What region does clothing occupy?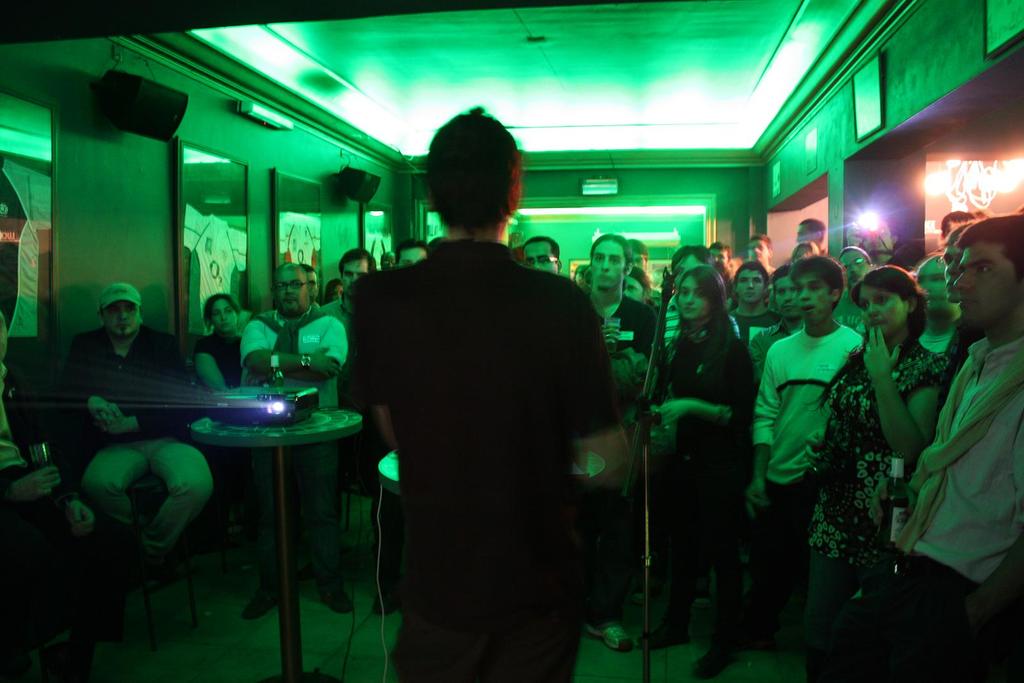
<region>655, 297, 732, 348</region>.
